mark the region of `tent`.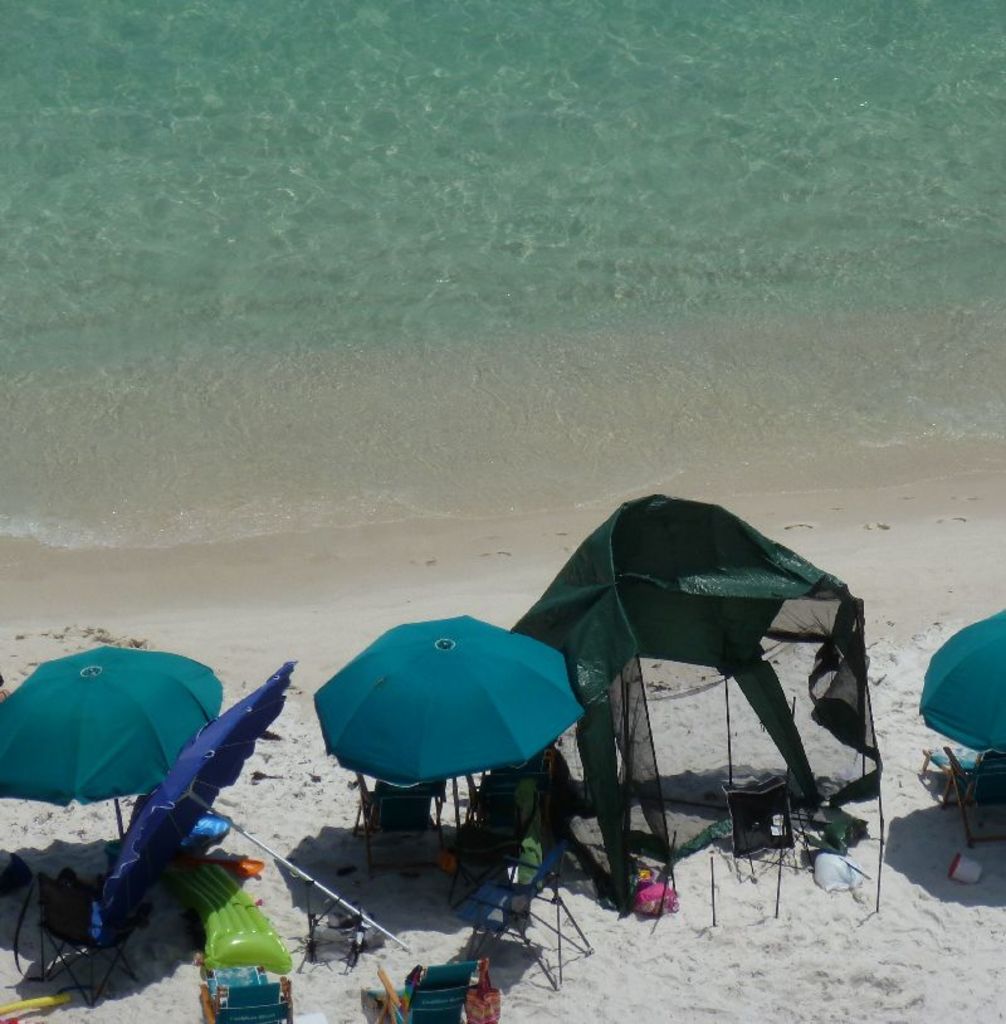
Region: [870, 600, 1005, 766].
